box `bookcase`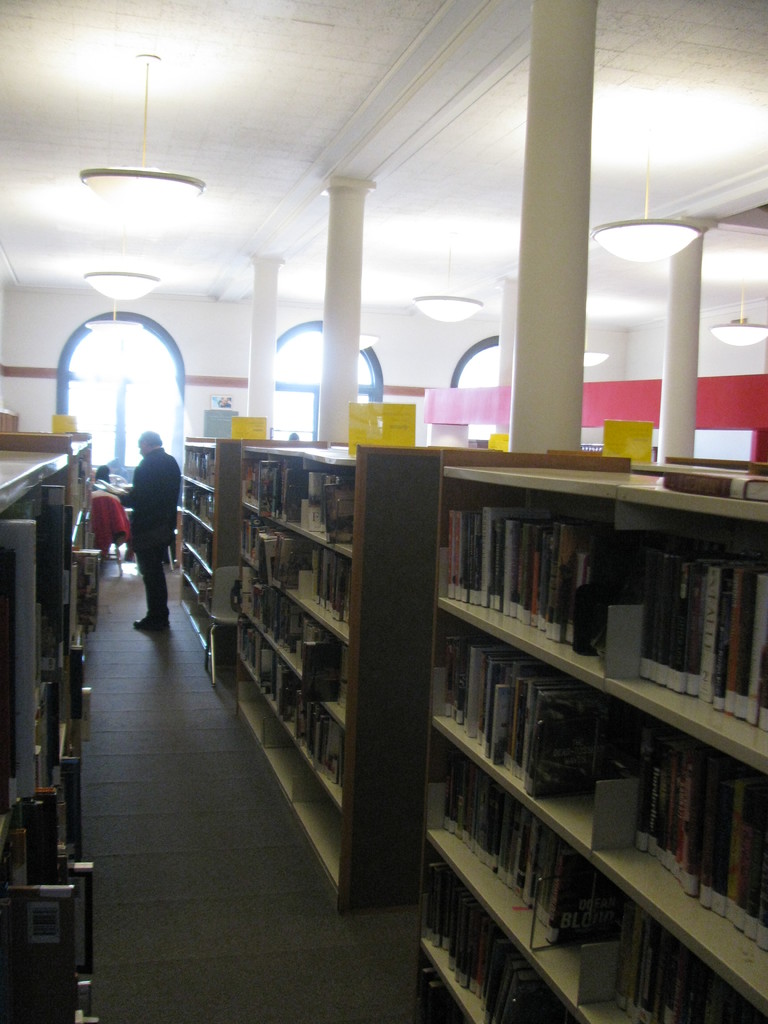
locate(377, 406, 745, 1023)
